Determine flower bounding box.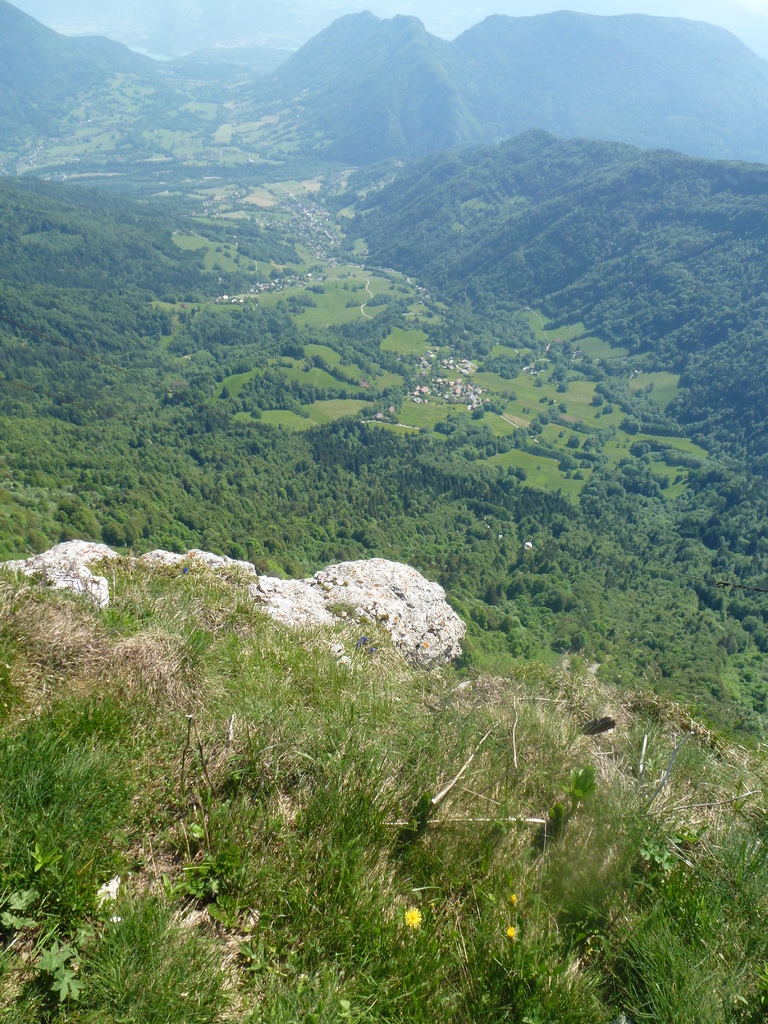
Determined: pyautogui.locateOnScreen(399, 903, 428, 931).
